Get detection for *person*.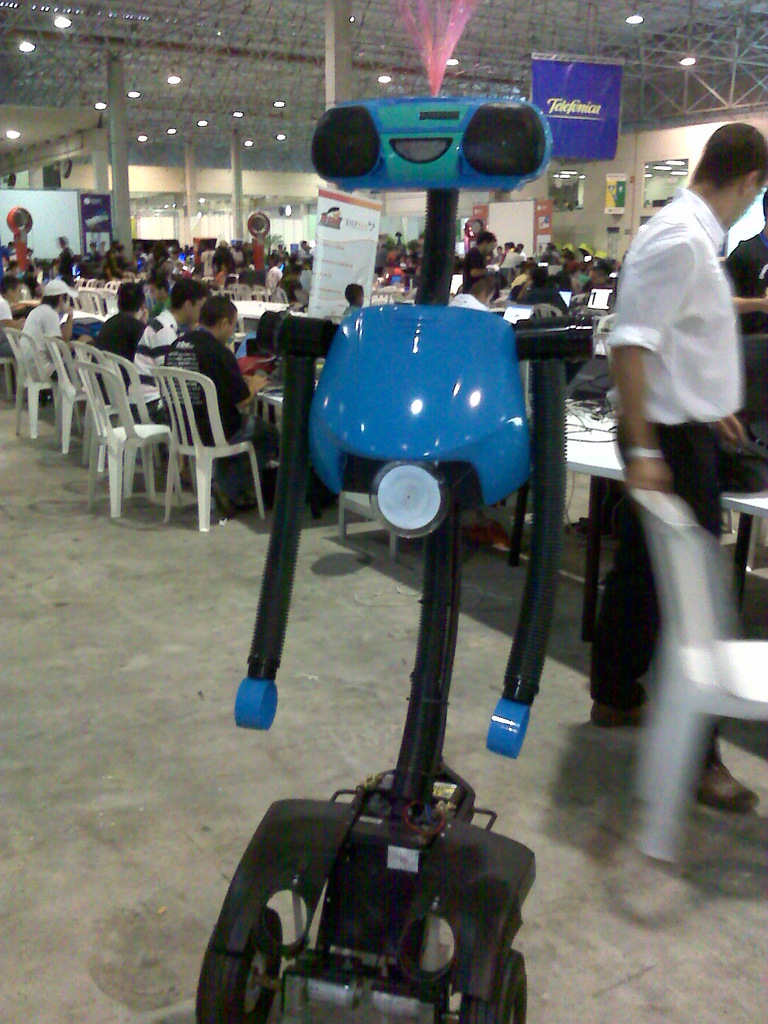
Detection: [95,271,148,364].
